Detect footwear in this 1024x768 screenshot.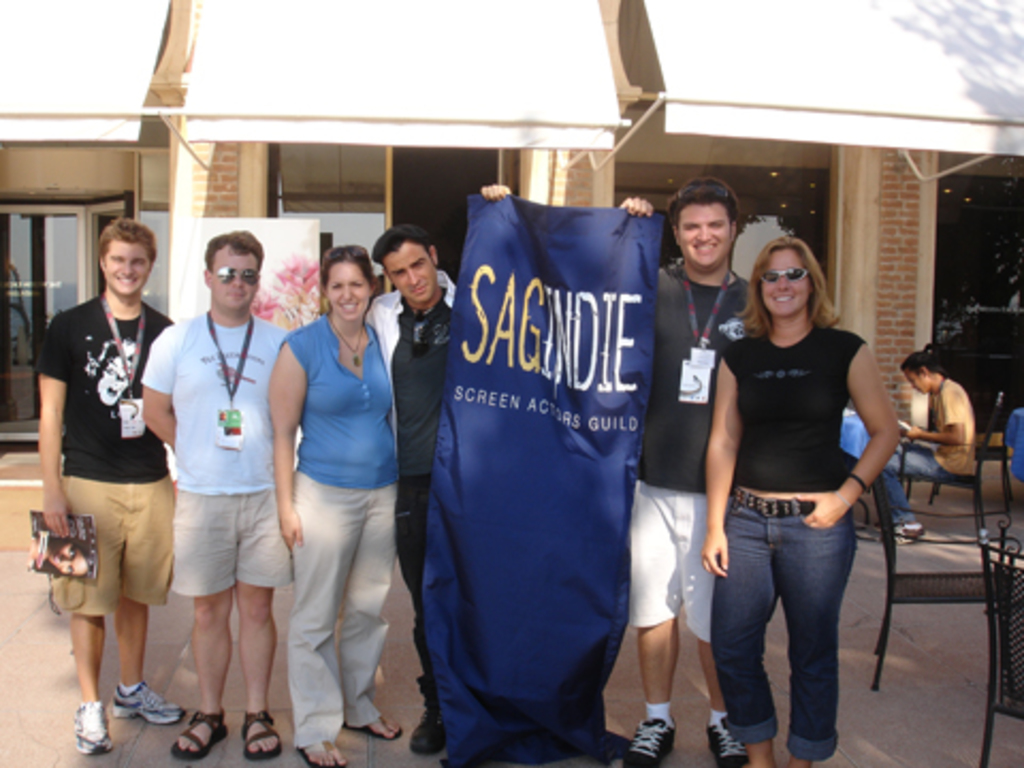
Detection: 83 672 173 742.
